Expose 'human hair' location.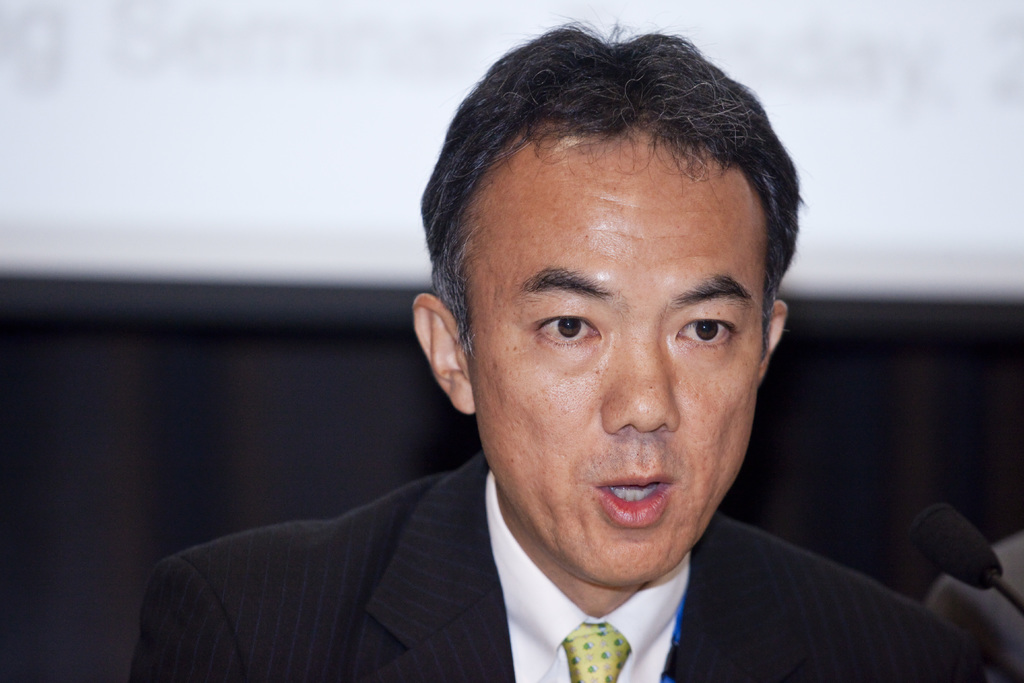
Exposed at bbox(420, 21, 798, 358).
